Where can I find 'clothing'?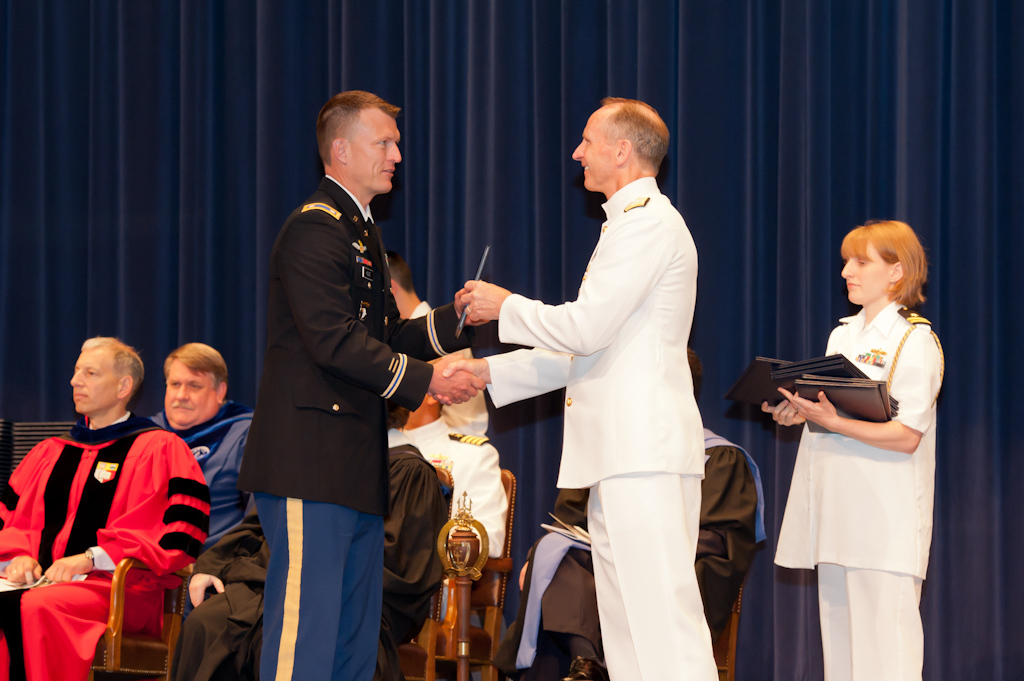
You can find it at 385/415/509/564.
